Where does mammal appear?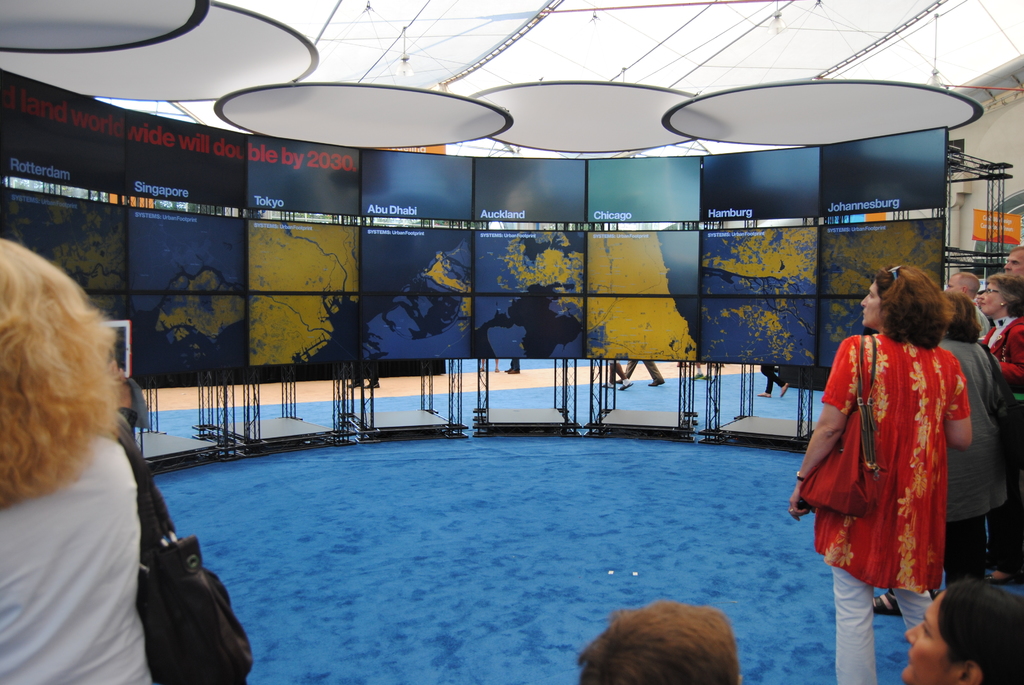
Appears at crop(1007, 246, 1023, 274).
